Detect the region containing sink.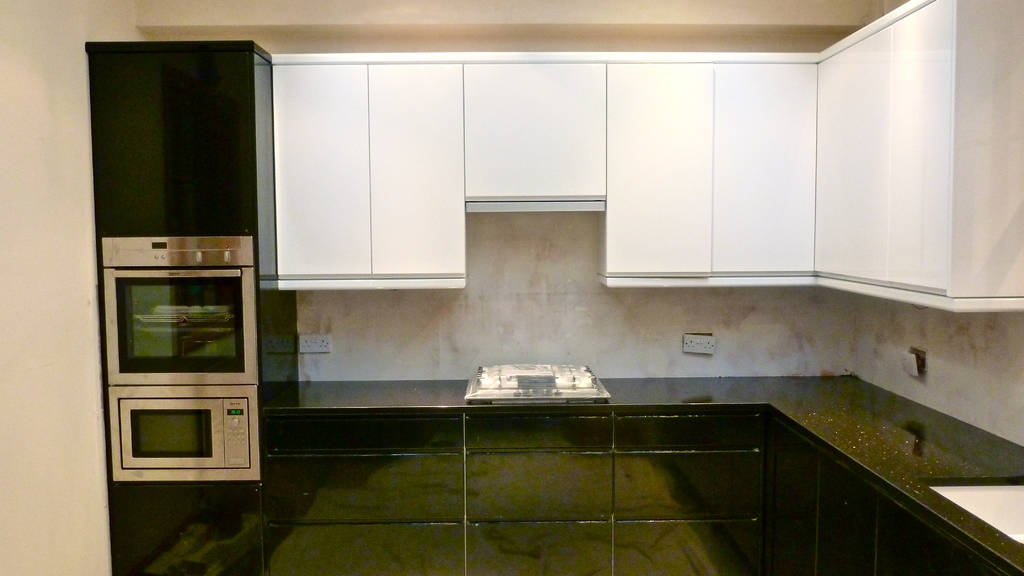
BBox(919, 477, 1023, 548).
